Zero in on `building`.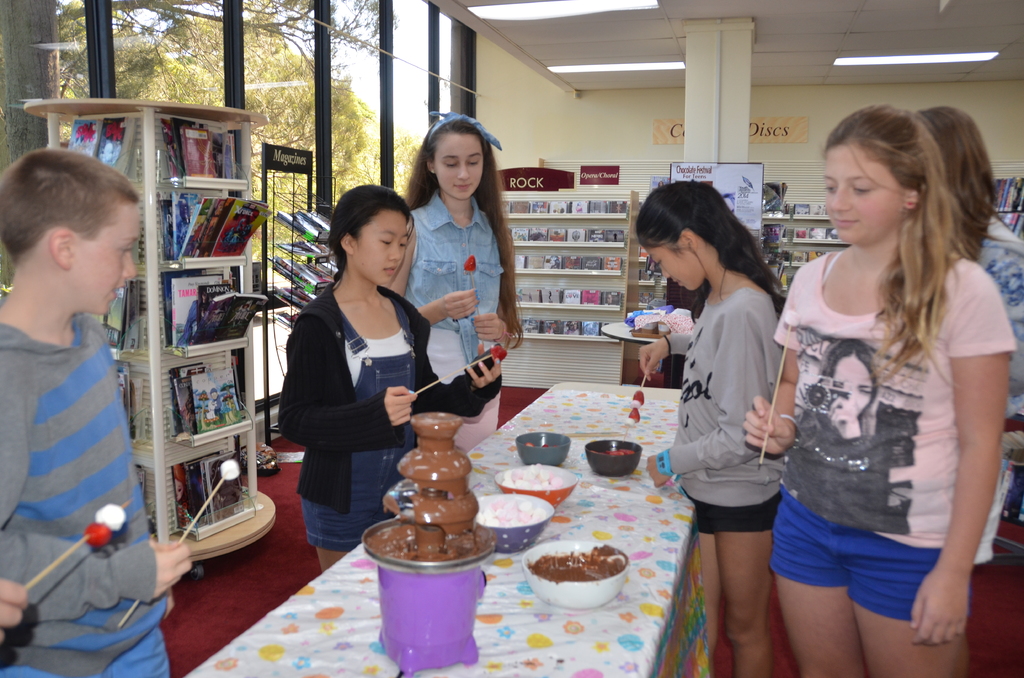
Zeroed in: {"left": 0, "top": 0, "right": 1023, "bottom": 677}.
